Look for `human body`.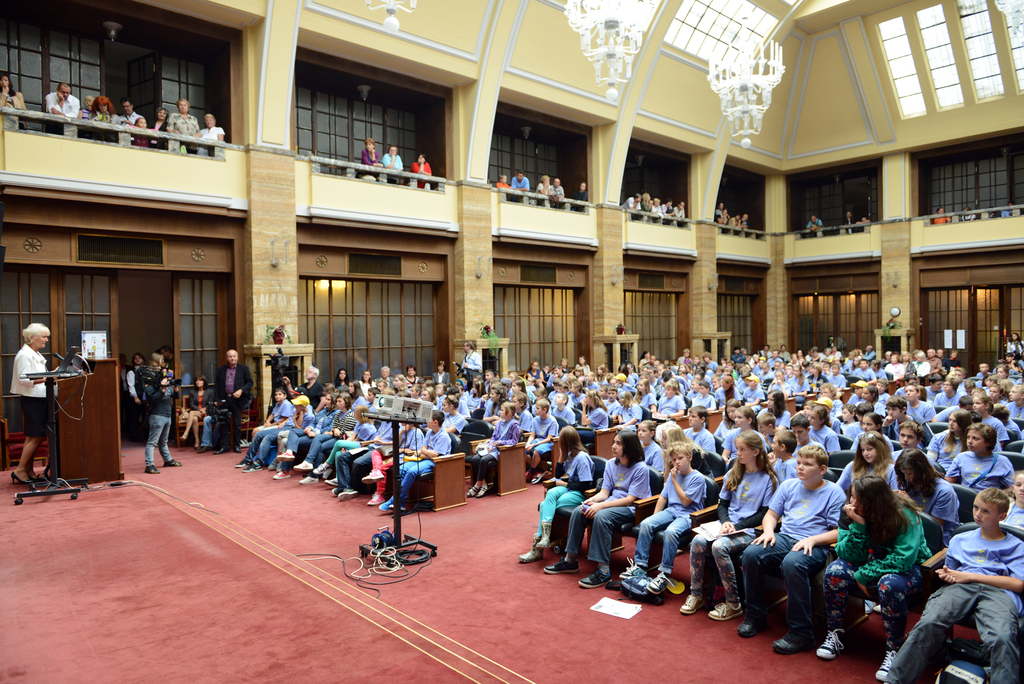
Found: (x1=8, y1=321, x2=55, y2=477).
